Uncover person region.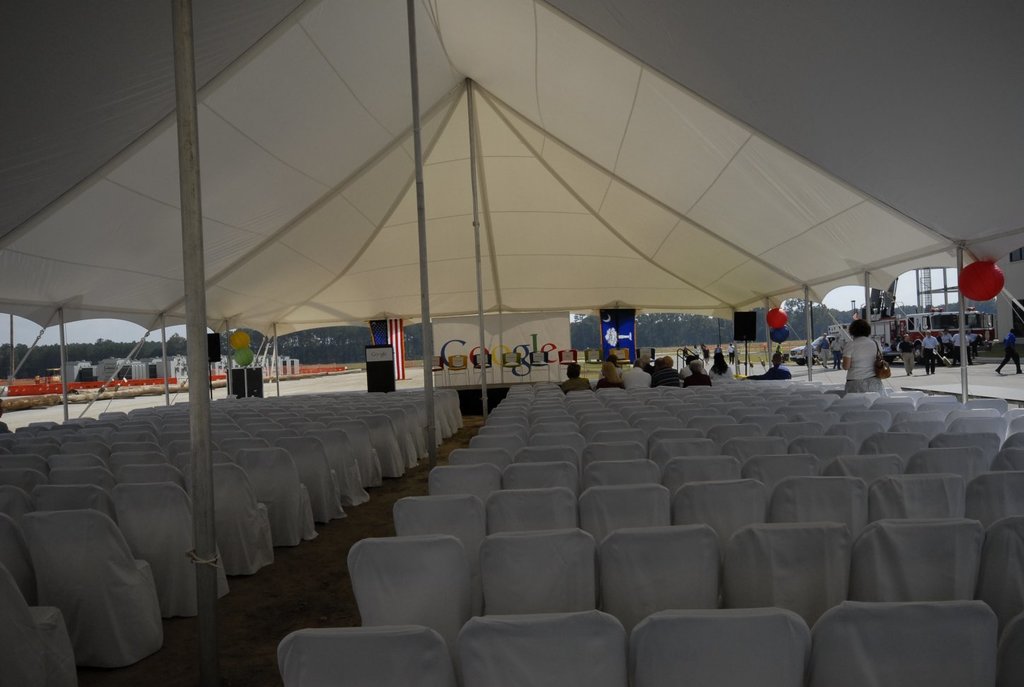
Uncovered: bbox(844, 295, 895, 400).
